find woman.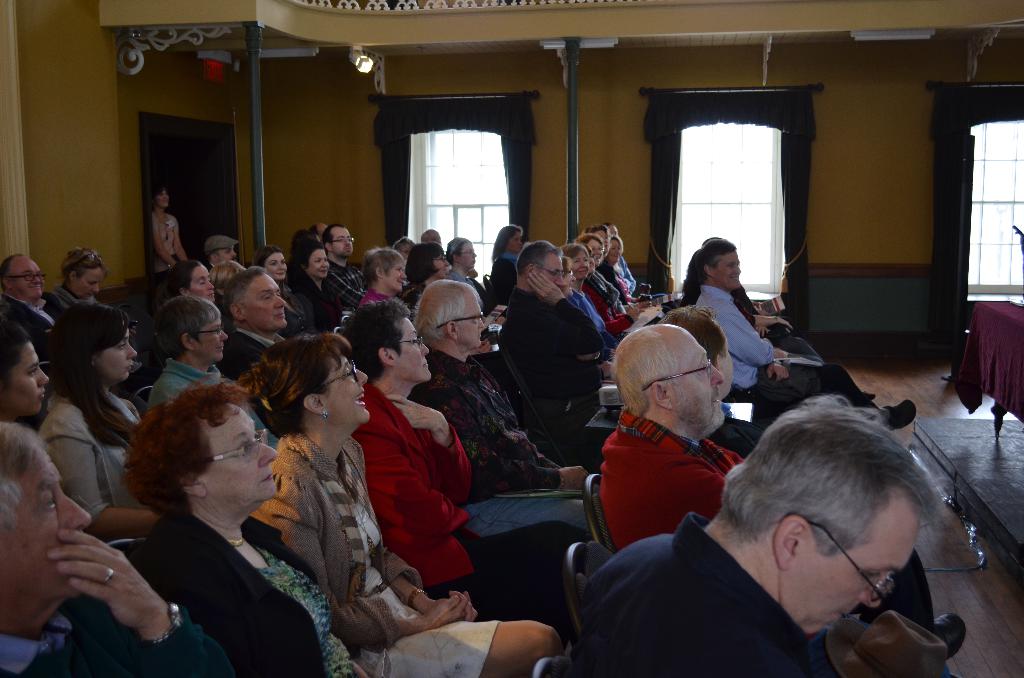
bbox=[483, 223, 530, 297].
